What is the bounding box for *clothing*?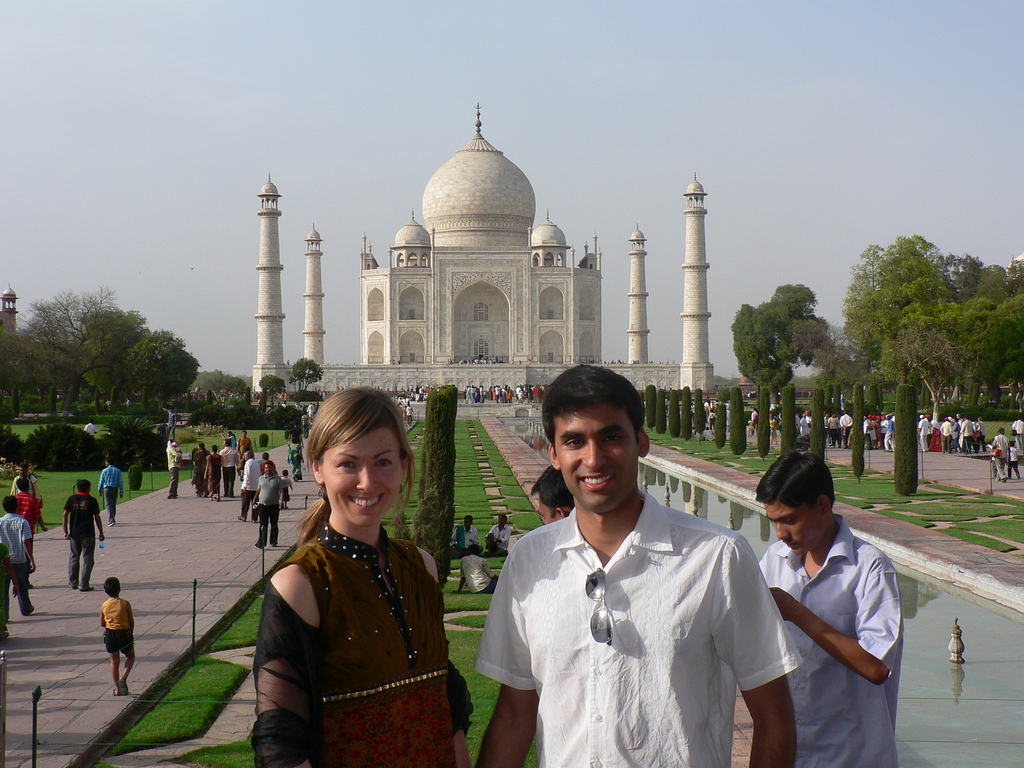
locate(1012, 419, 1023, 445).
